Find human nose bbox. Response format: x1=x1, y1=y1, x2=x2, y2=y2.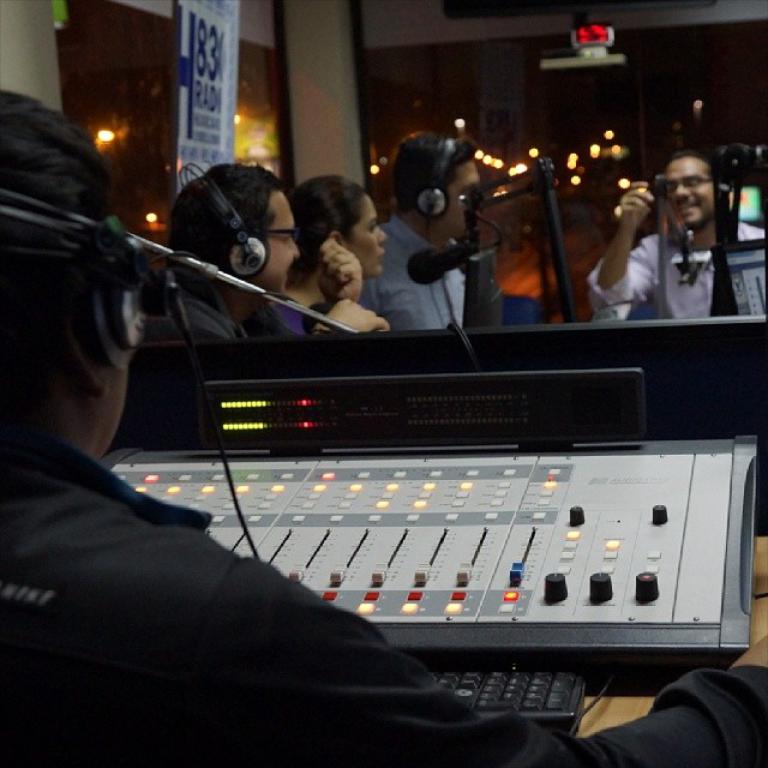
x1=288, y1=236, x2=301, y2=257.
